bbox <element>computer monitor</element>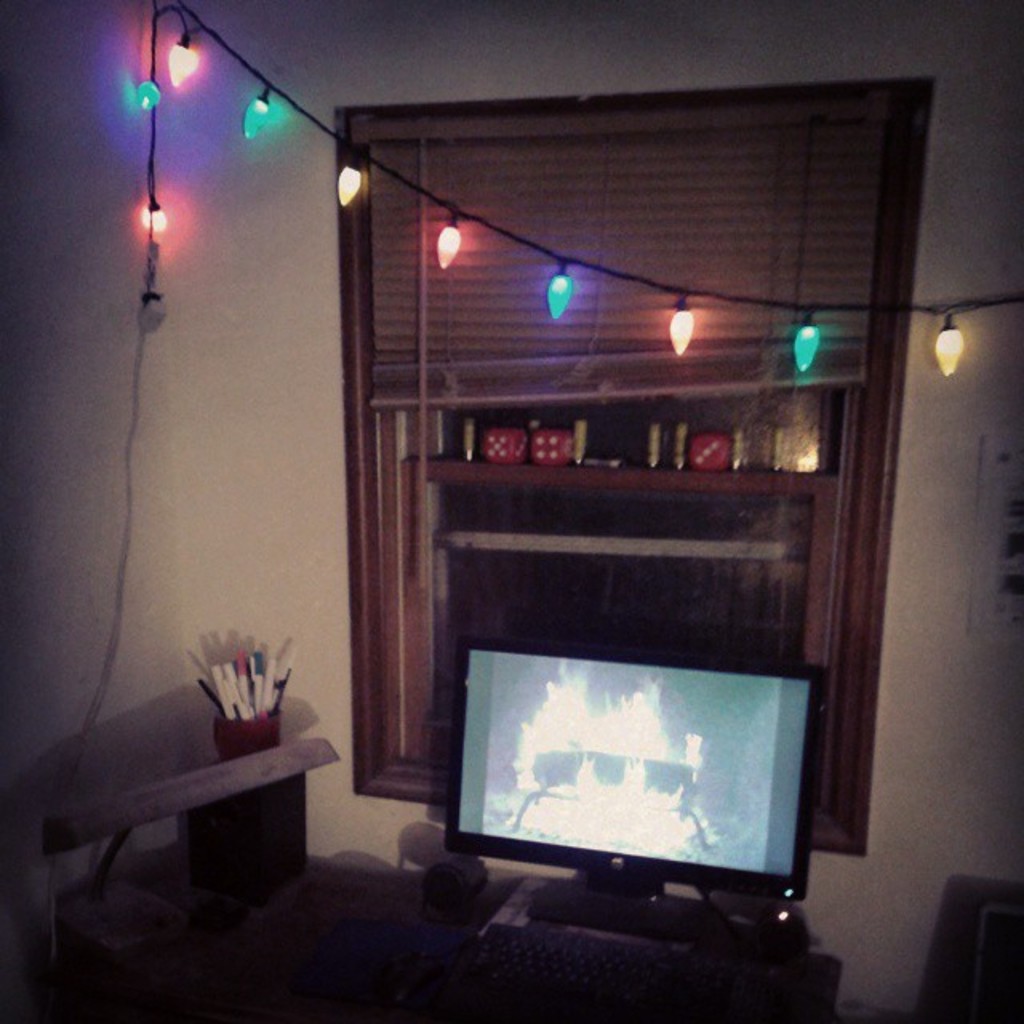
454/642/829/909
